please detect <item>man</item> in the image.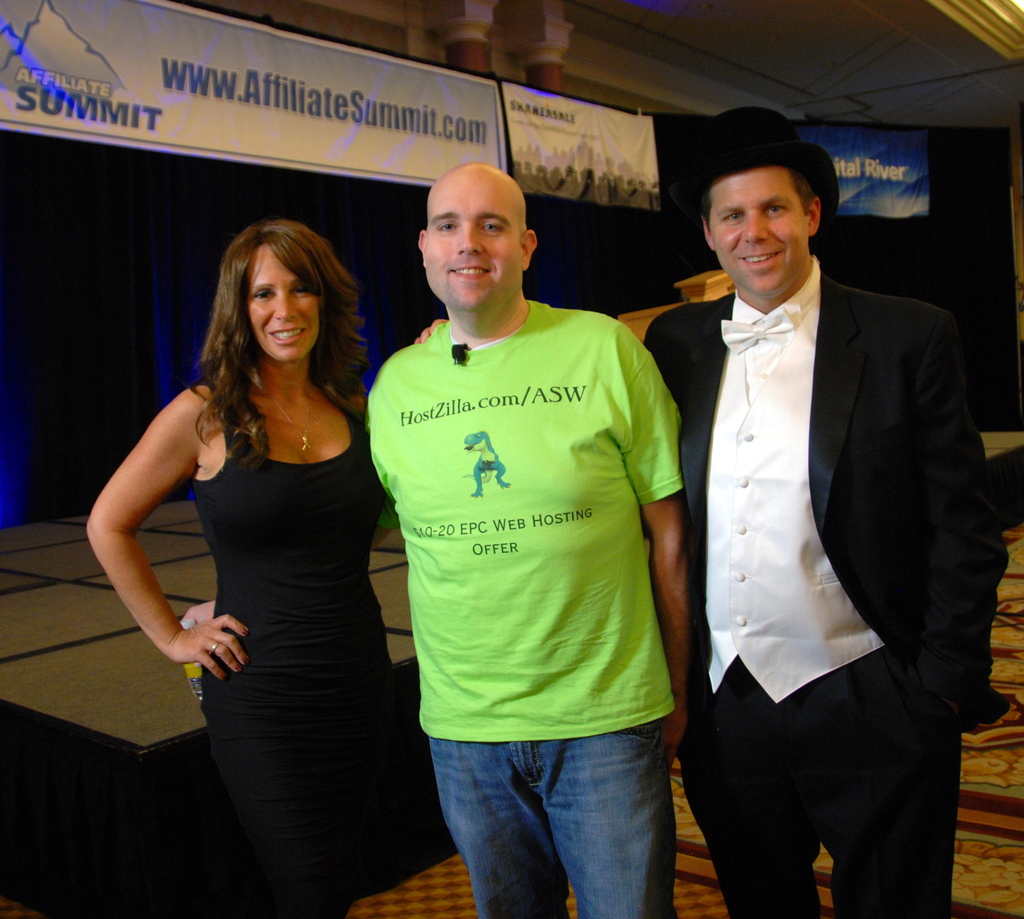
625:125:993:918.
